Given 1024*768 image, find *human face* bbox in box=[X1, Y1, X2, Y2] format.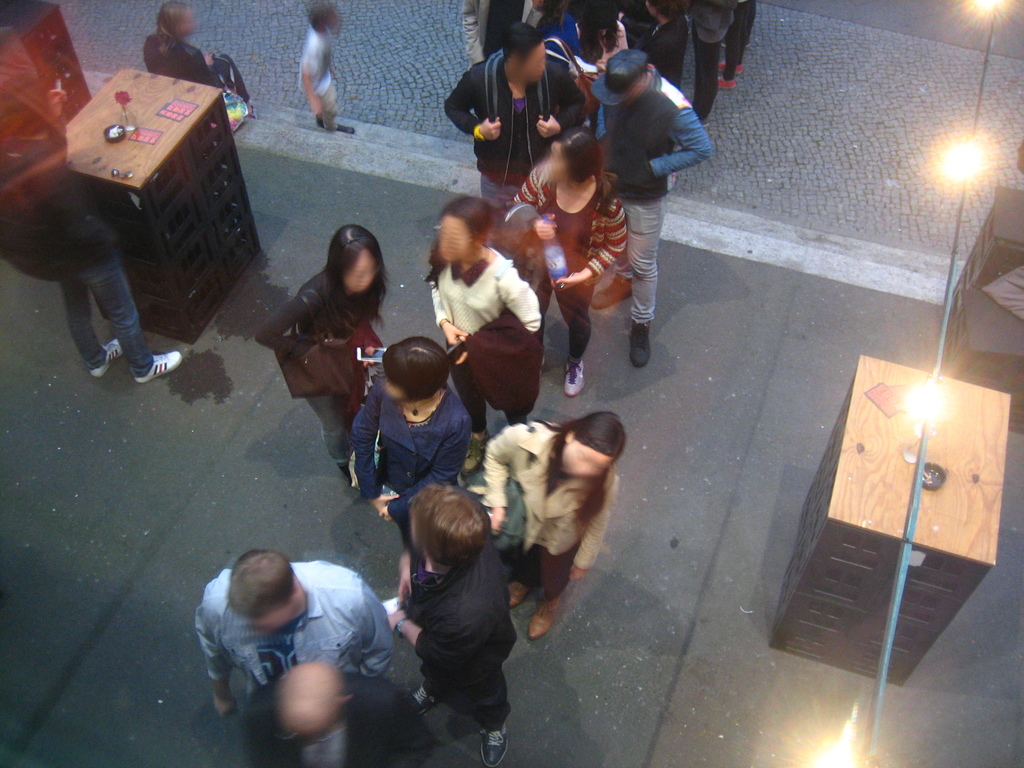
box=[566, 440, 616, 481].
